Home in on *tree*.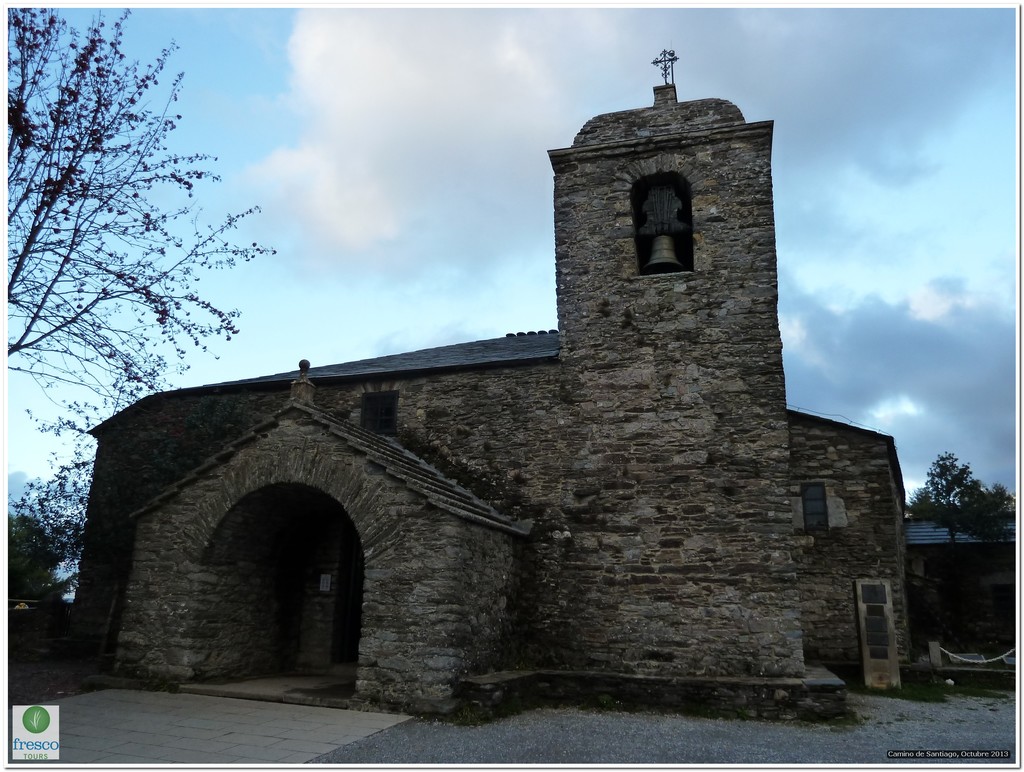
Homed in at Rect(5, 513, 74, 607).
